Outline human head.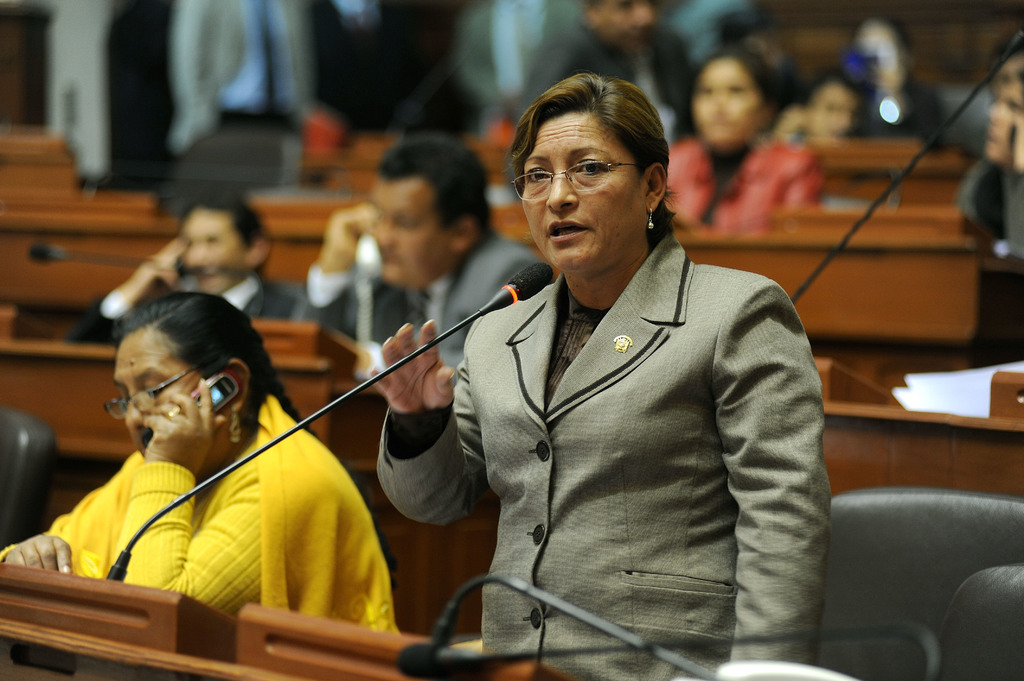
Outline: [367,140,488,287].
